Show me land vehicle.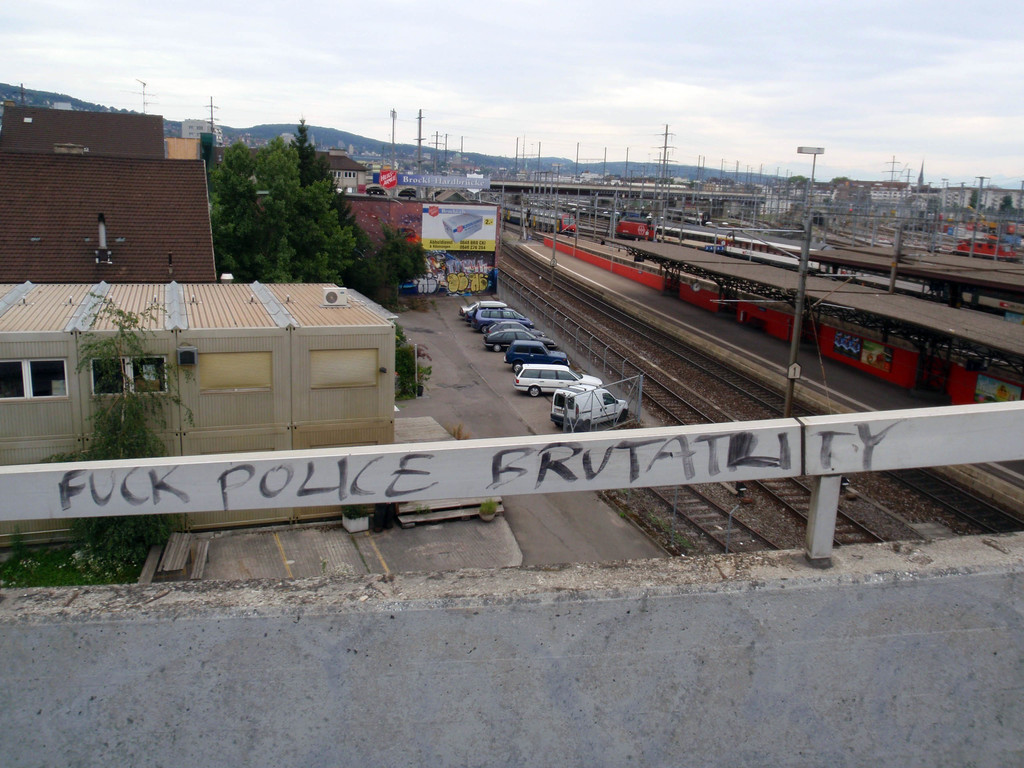
land vehicle is here: 545, 237, 1022, 405.
